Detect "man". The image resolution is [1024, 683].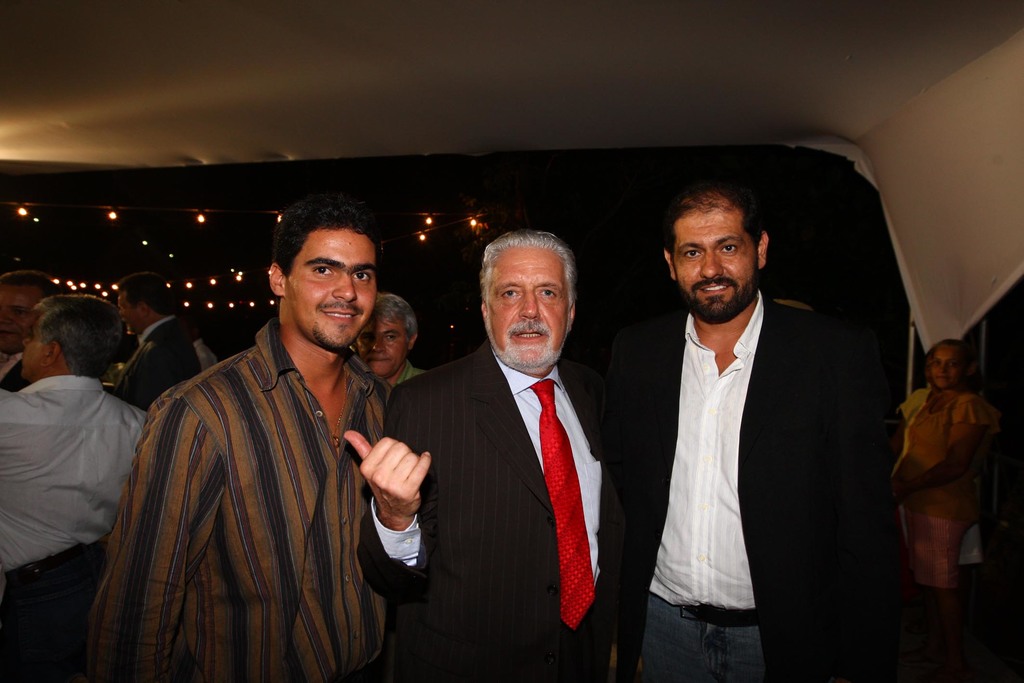
pyautogui.locateOnScreen(78, 207, 386, 682).
